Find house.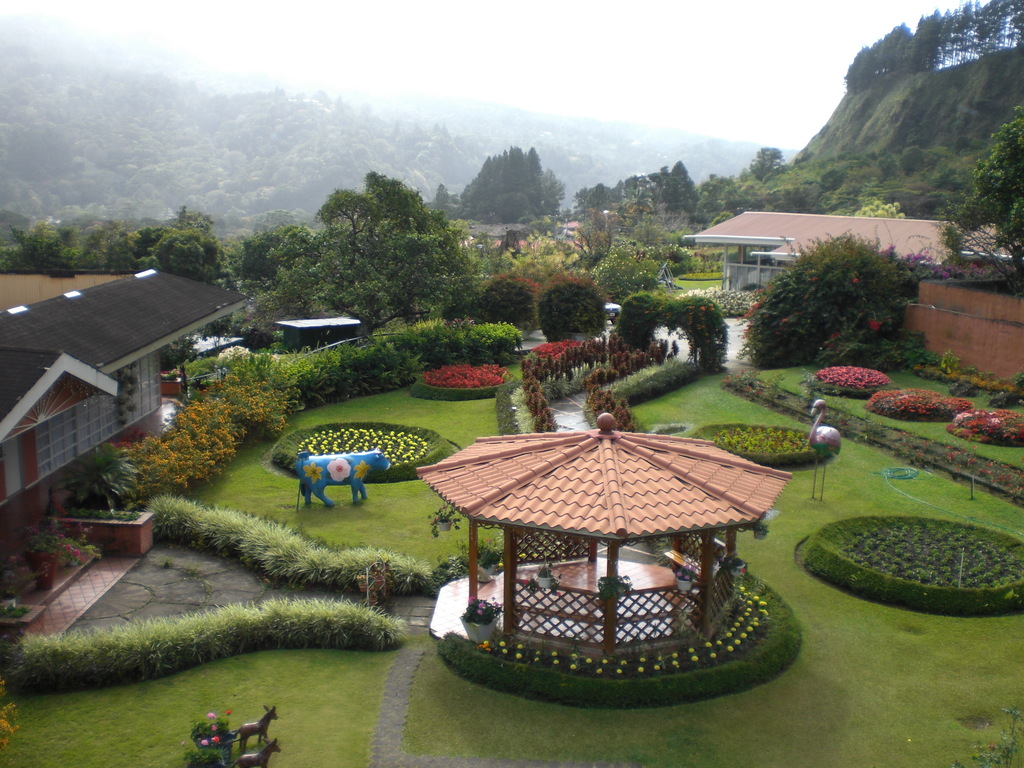
select_region(557, 207, 618, 262).
